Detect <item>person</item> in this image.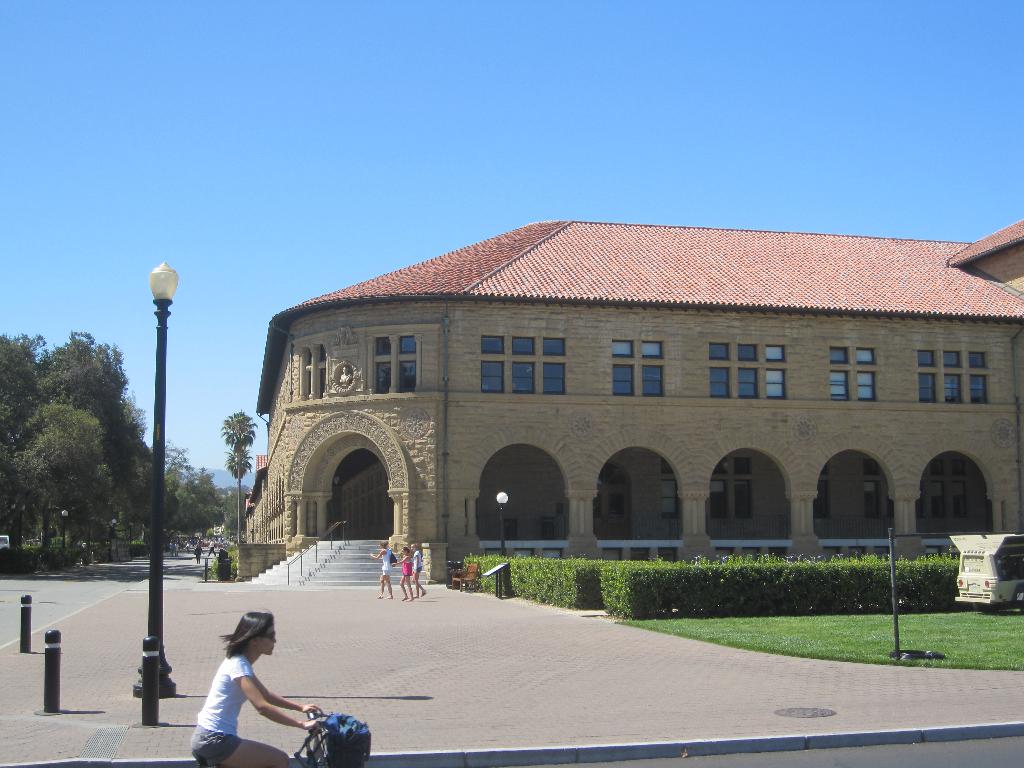
Detection: Rect(368, 534, 399, 602).
